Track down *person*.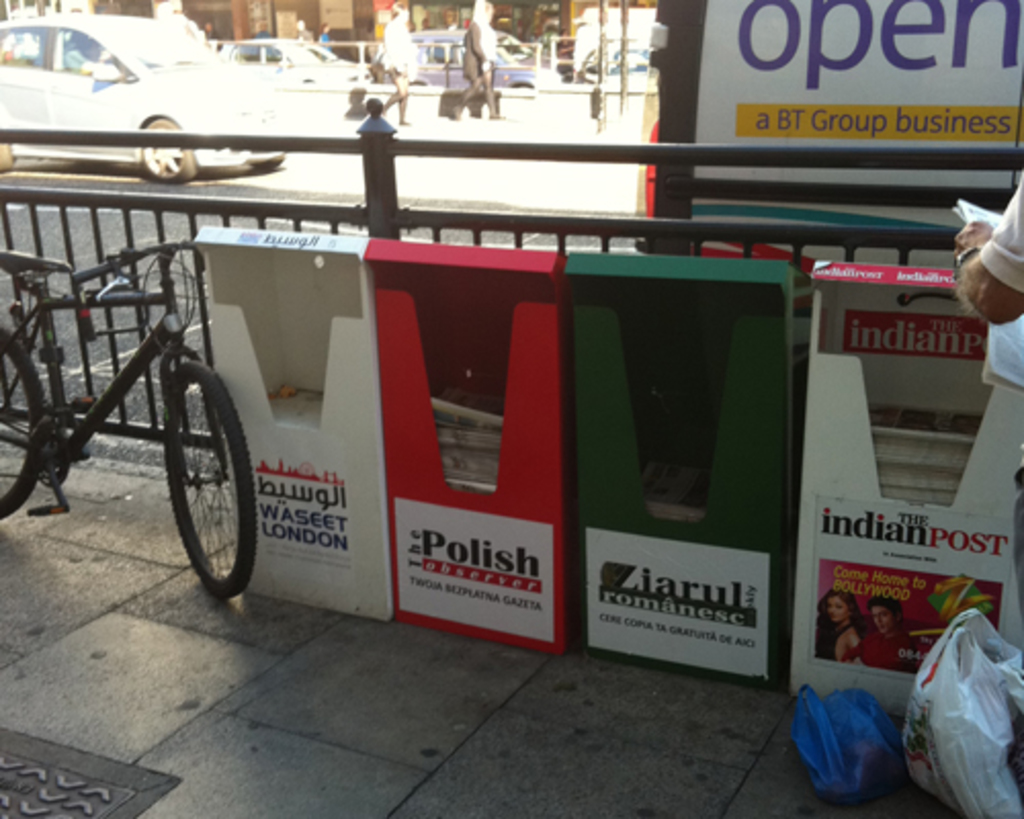
Tracked to [449, 0, 504, 121].
